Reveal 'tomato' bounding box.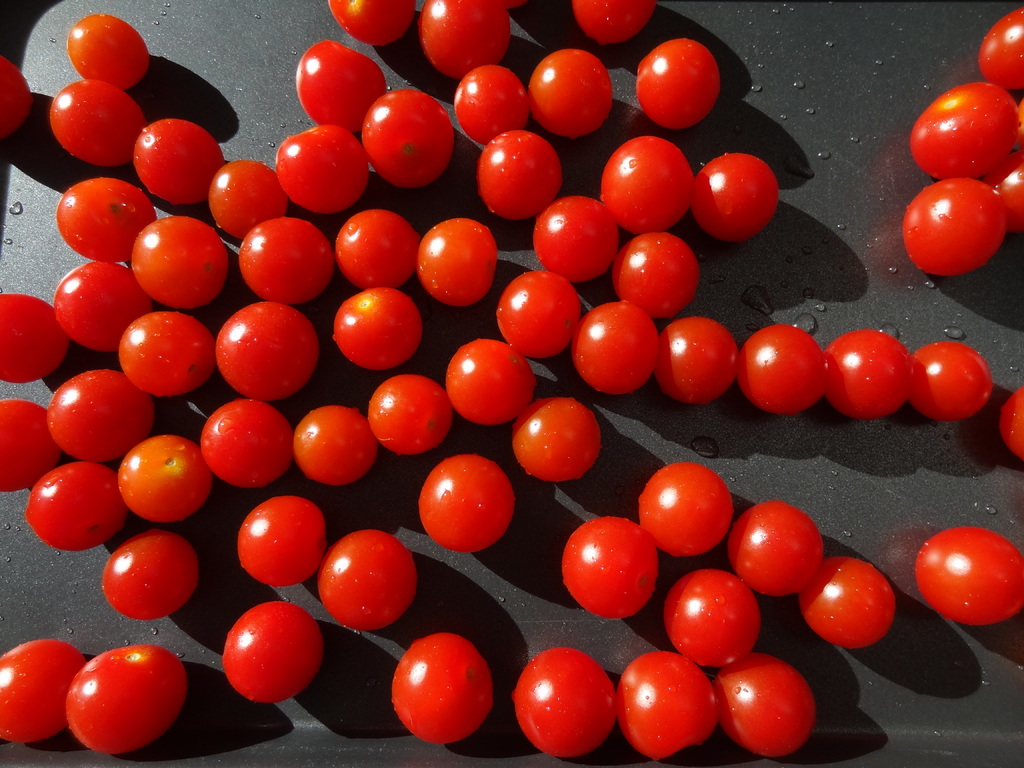
Revealed: bbox=[54, 260, 149, 352].
